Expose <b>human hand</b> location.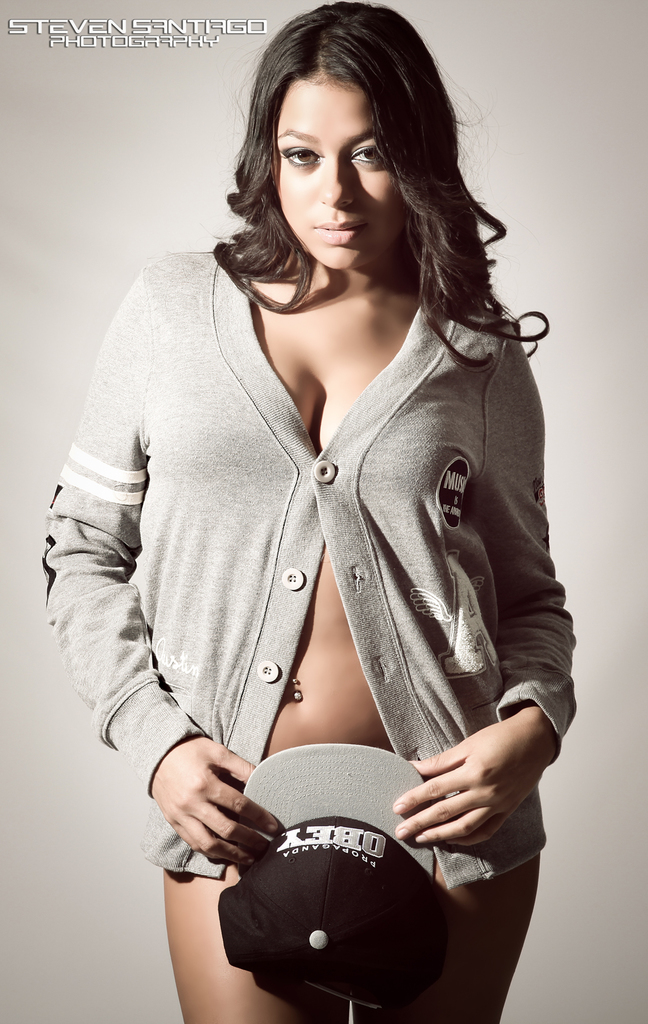
Exposed at (x1=396, y1=713, x2=558, y2=866).
